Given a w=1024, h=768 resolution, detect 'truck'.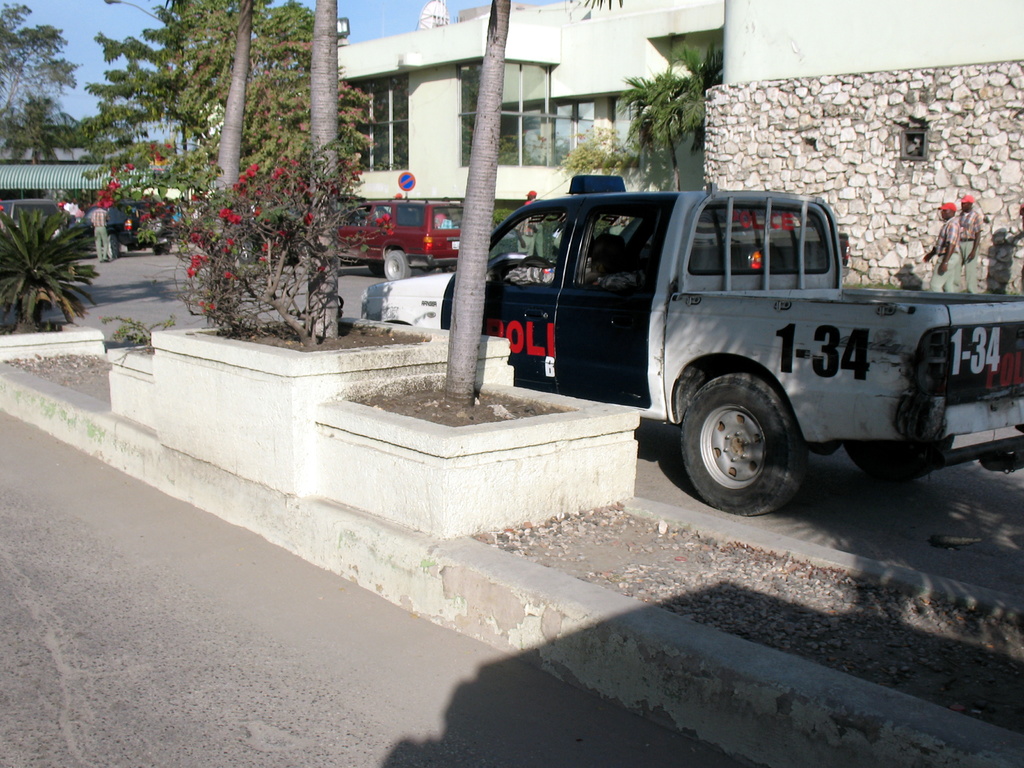
pyautogui.locateOnScreen(390, 178, 998, 511).
